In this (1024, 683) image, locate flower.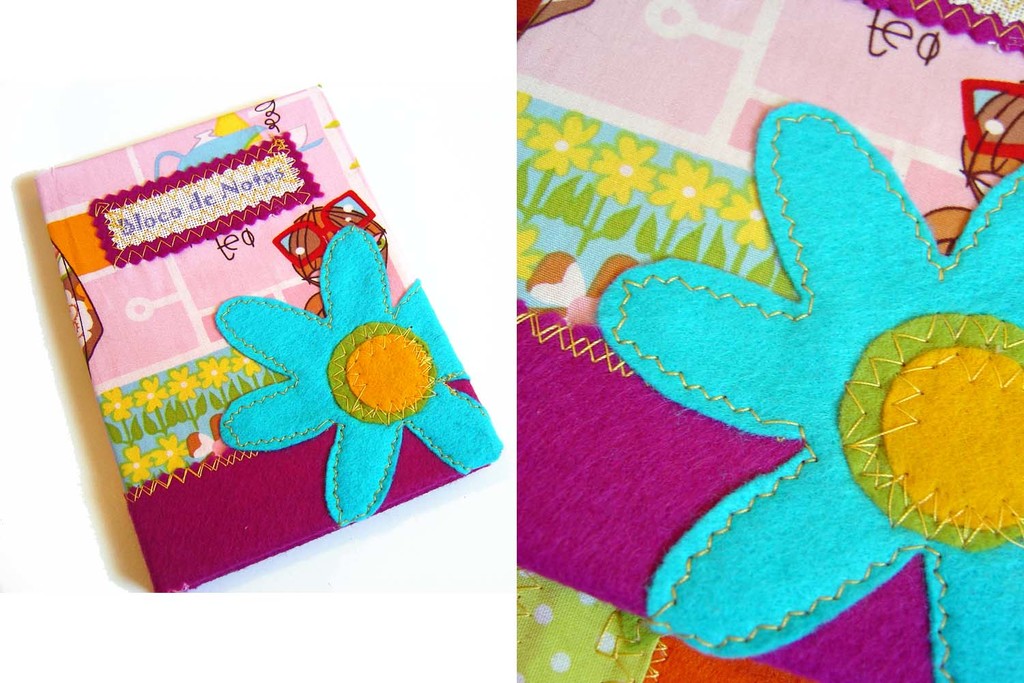
Bounding box: {"left": 212, "top": 220, "right": 499, "bottom": 524}.
